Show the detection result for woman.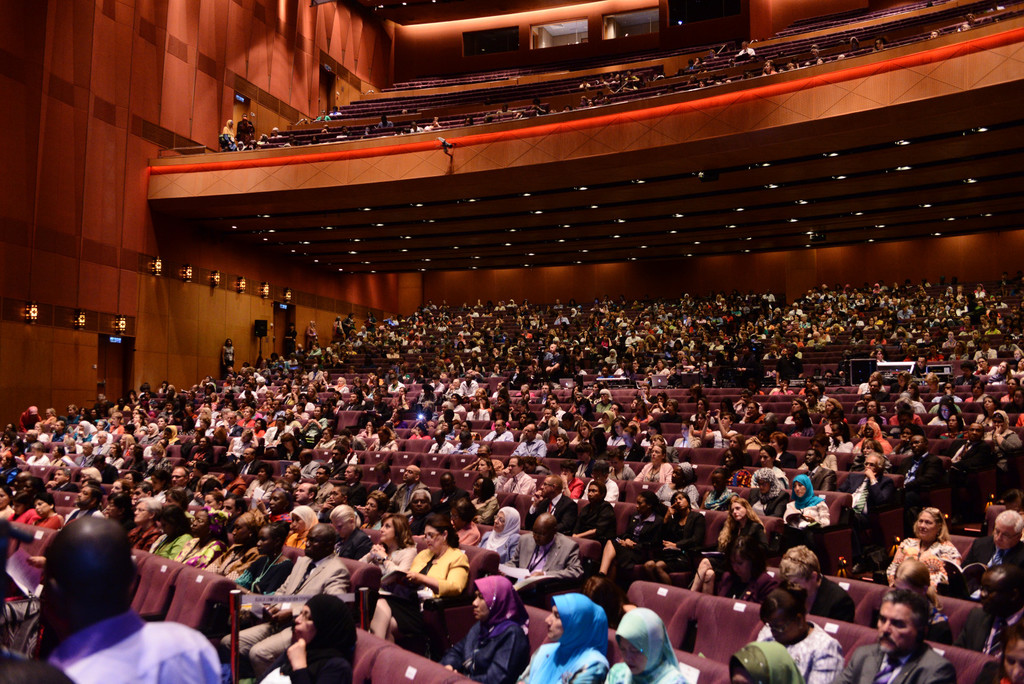
[x1=819, y1=397, x2=849, y2=426].
